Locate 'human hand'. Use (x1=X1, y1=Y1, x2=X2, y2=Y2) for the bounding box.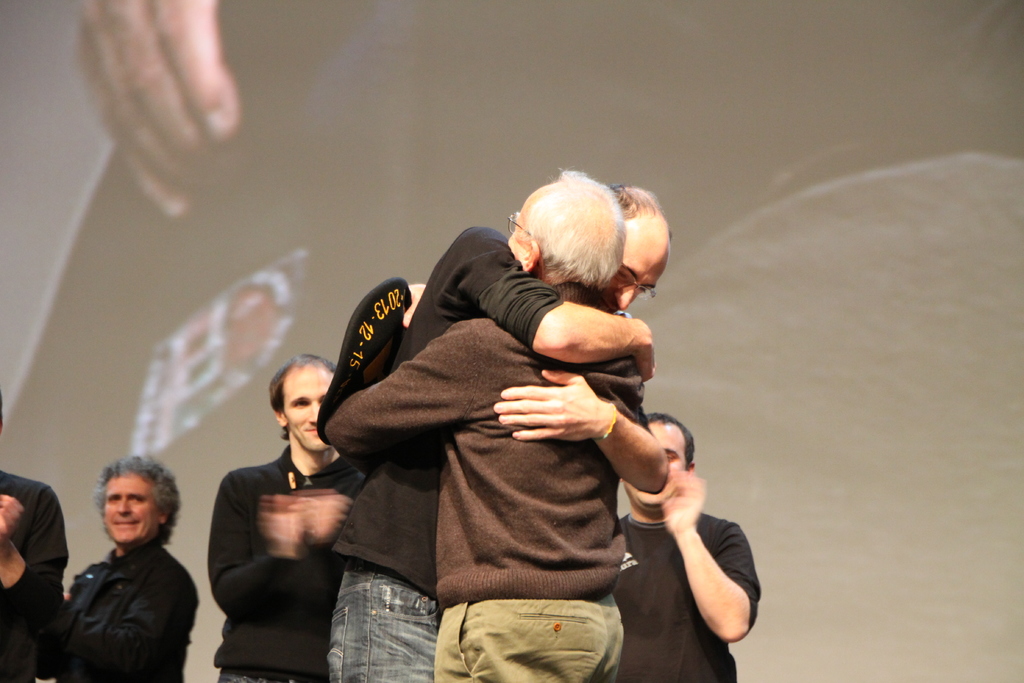
(x1=259, y1=495, x2=307, y2=559).
